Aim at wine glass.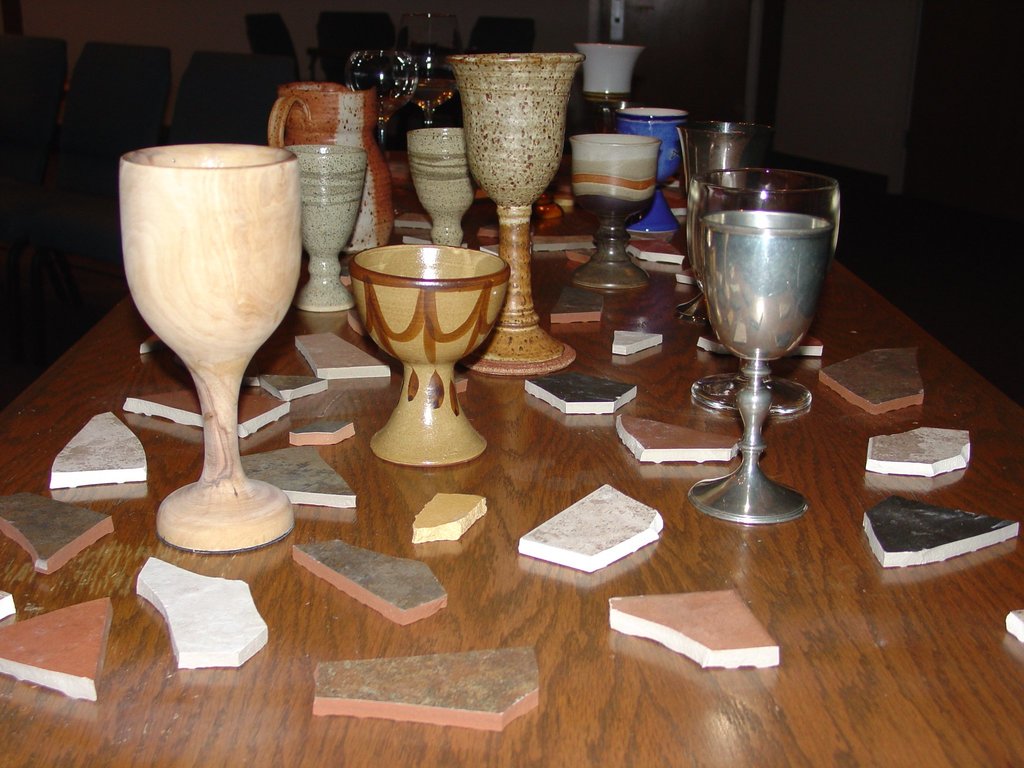
Aimed at 403/8/467/132.
